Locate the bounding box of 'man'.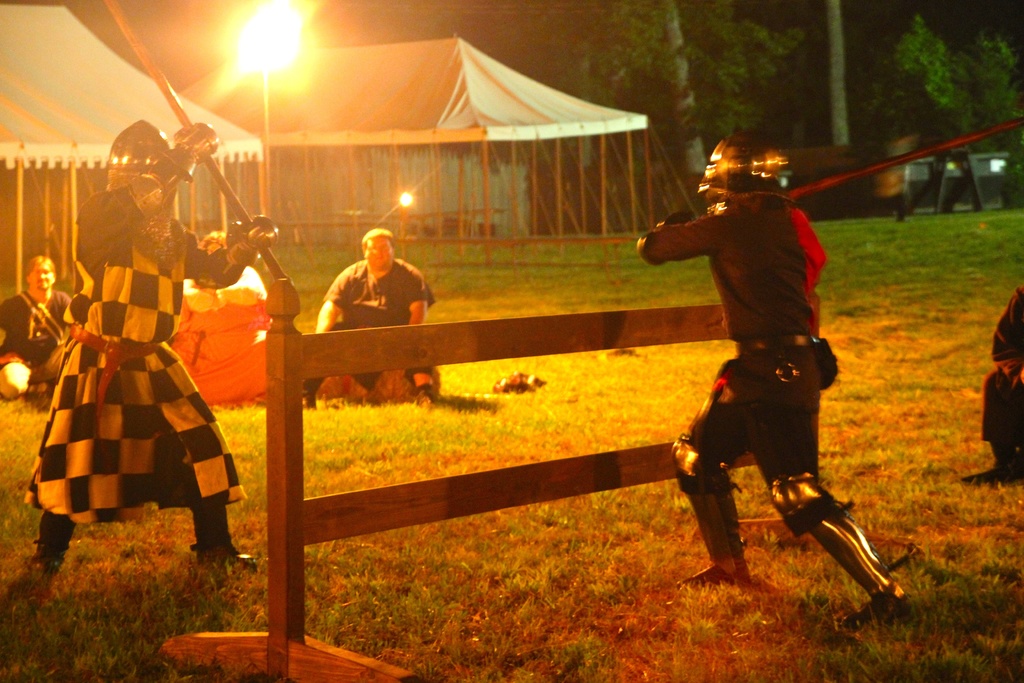
Bounding box: bbox(655, 128, 884, 618).
